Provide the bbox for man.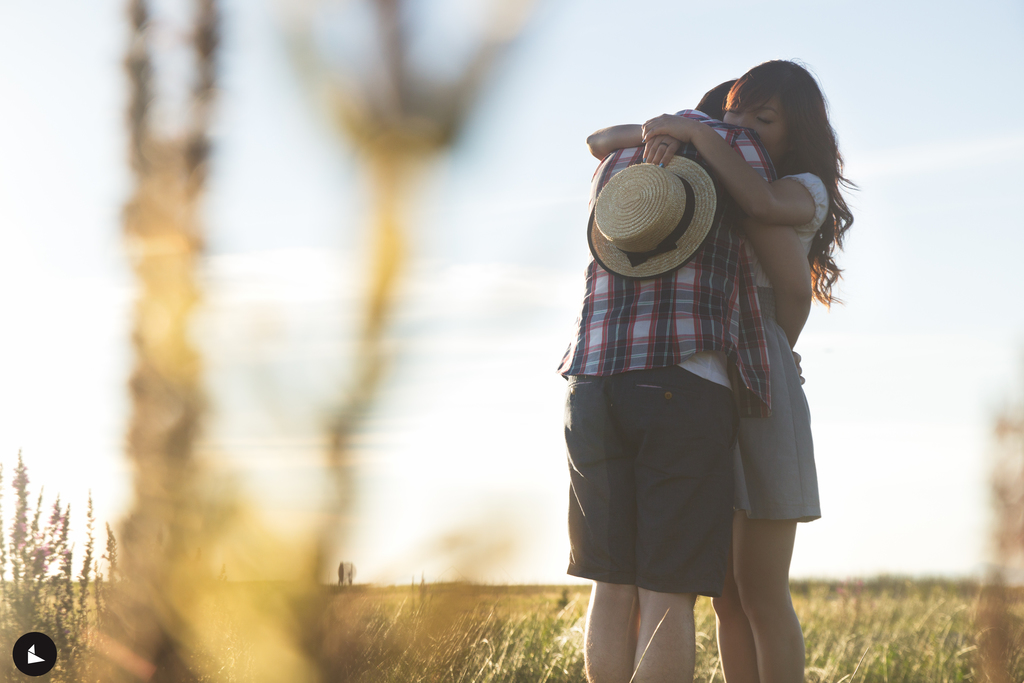
locate(554, 76, 819, 682).
